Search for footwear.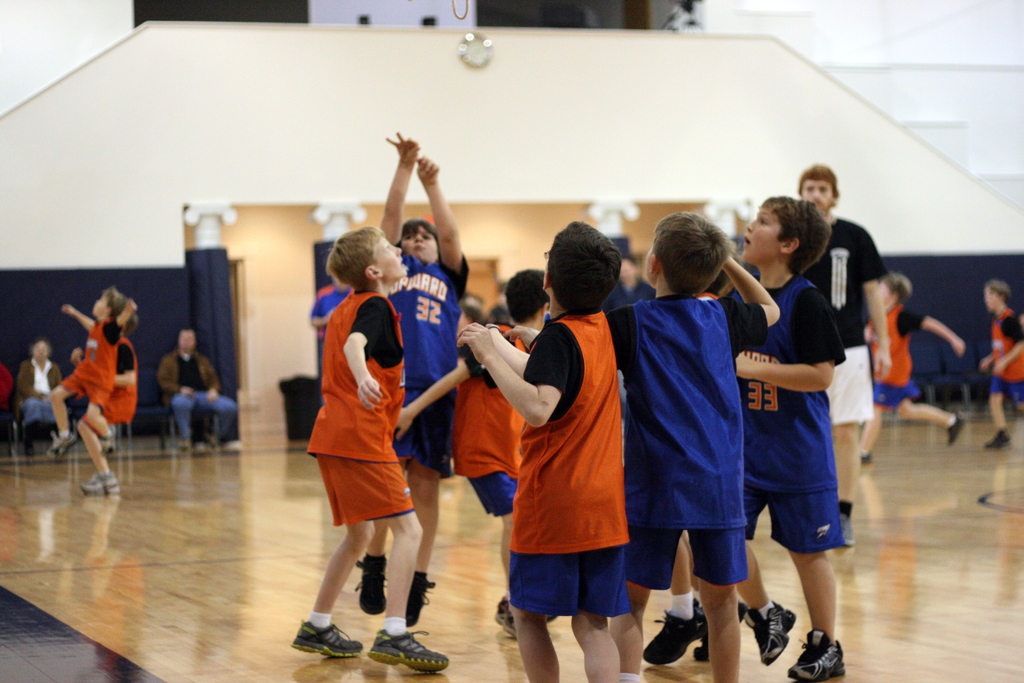
Found at detection(49, 428, 73, 457).
